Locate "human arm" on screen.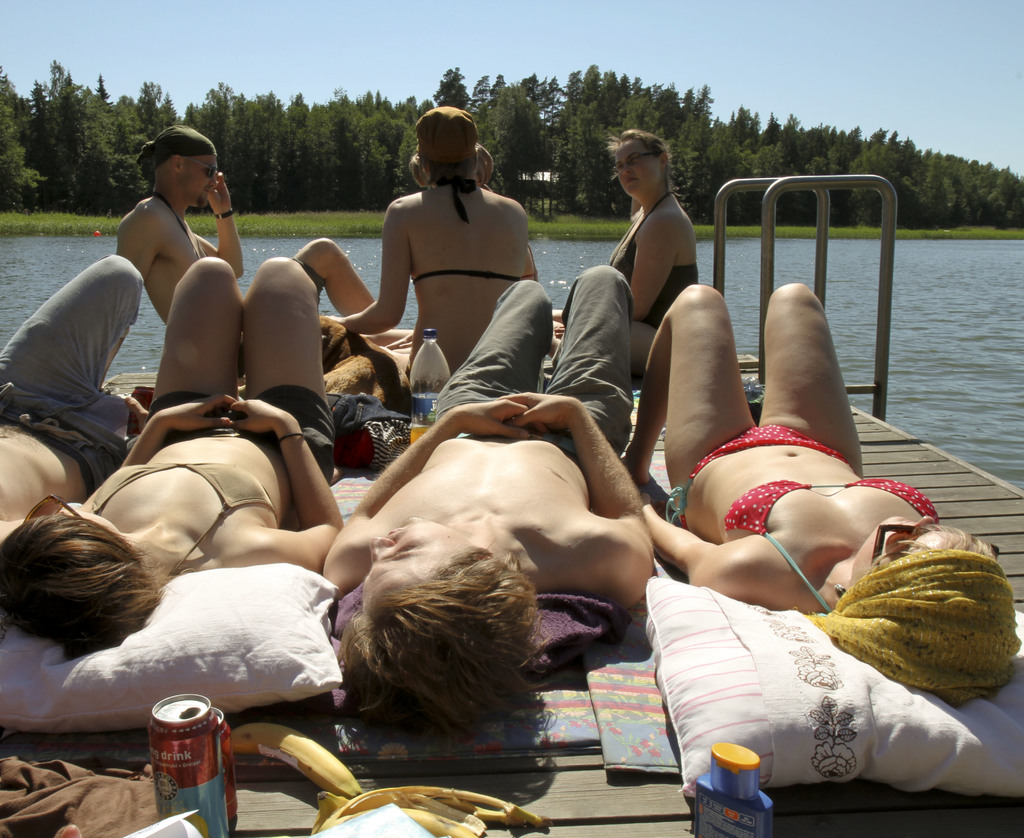
On screen at region(633, 486, 833, 613).
